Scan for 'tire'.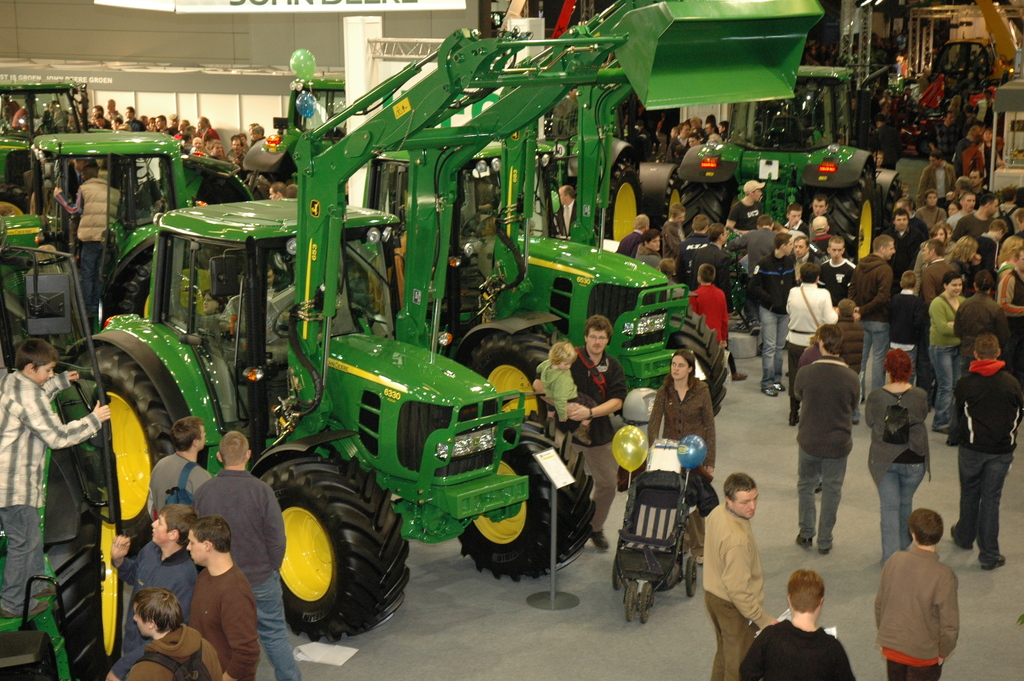
Scan result: 451 415 597 585.
